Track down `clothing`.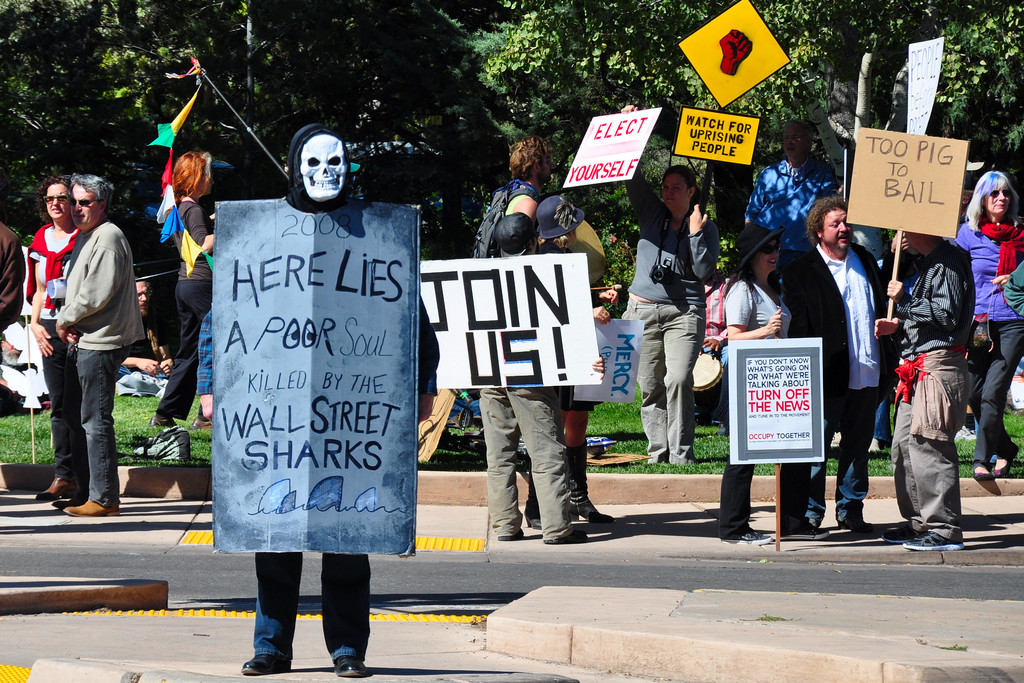
Tracked to pyautogui.locateOnScreen(154, 197, 216, 418).
